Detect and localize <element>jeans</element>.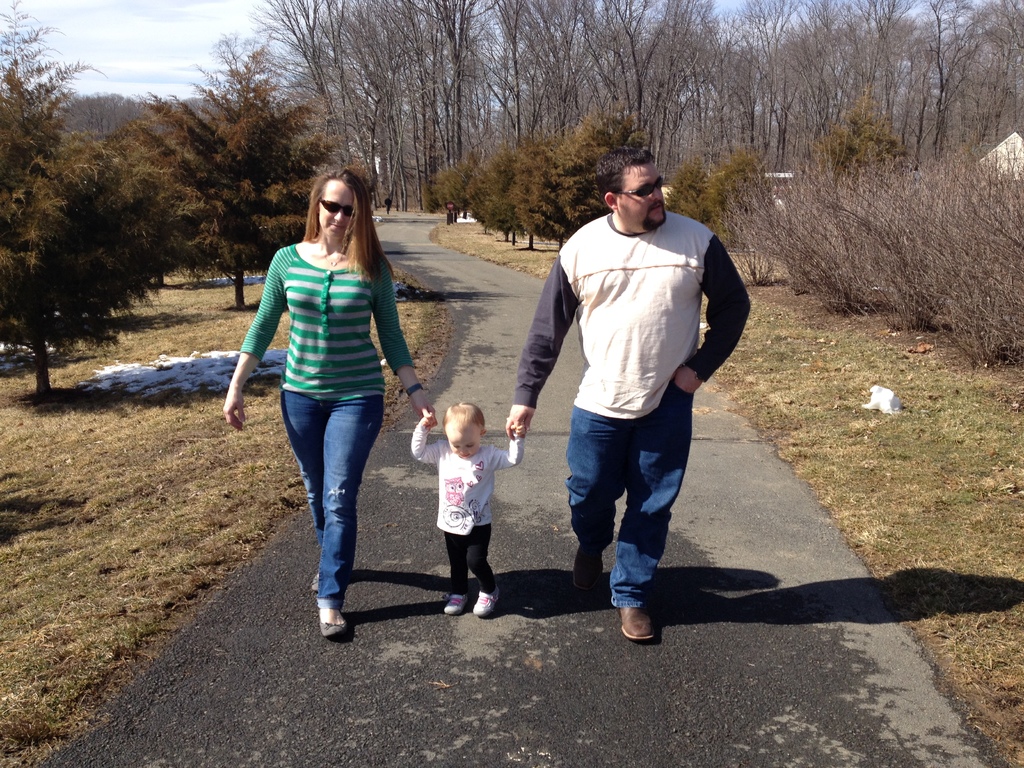
Localized at detection(275, 361, 380, 627).
